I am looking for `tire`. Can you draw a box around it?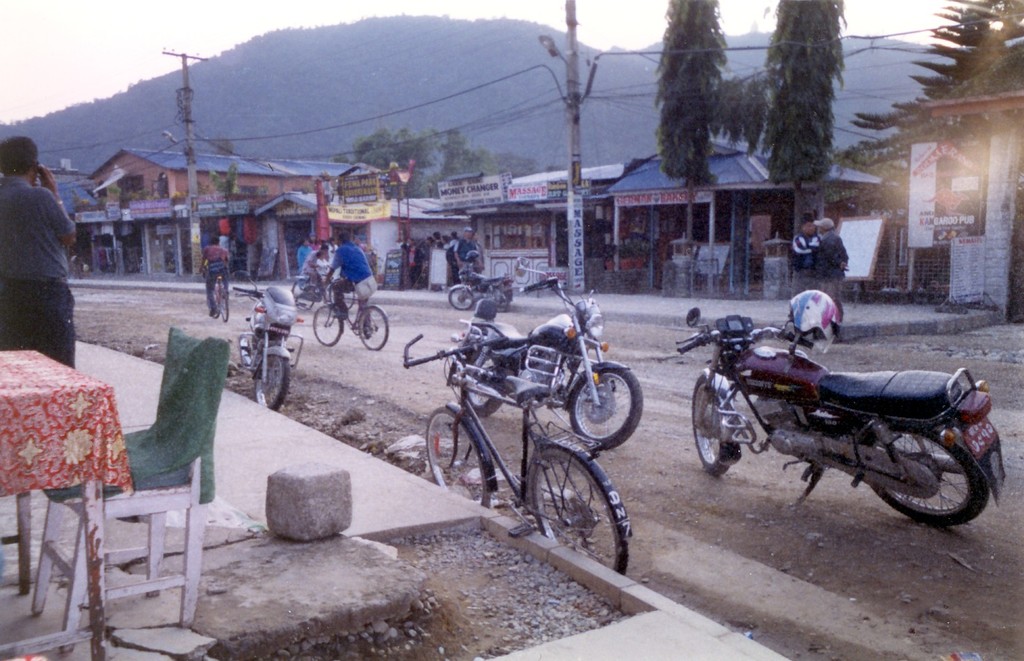
Sure, the bounding box is box=[529, 450, 630, 575].
